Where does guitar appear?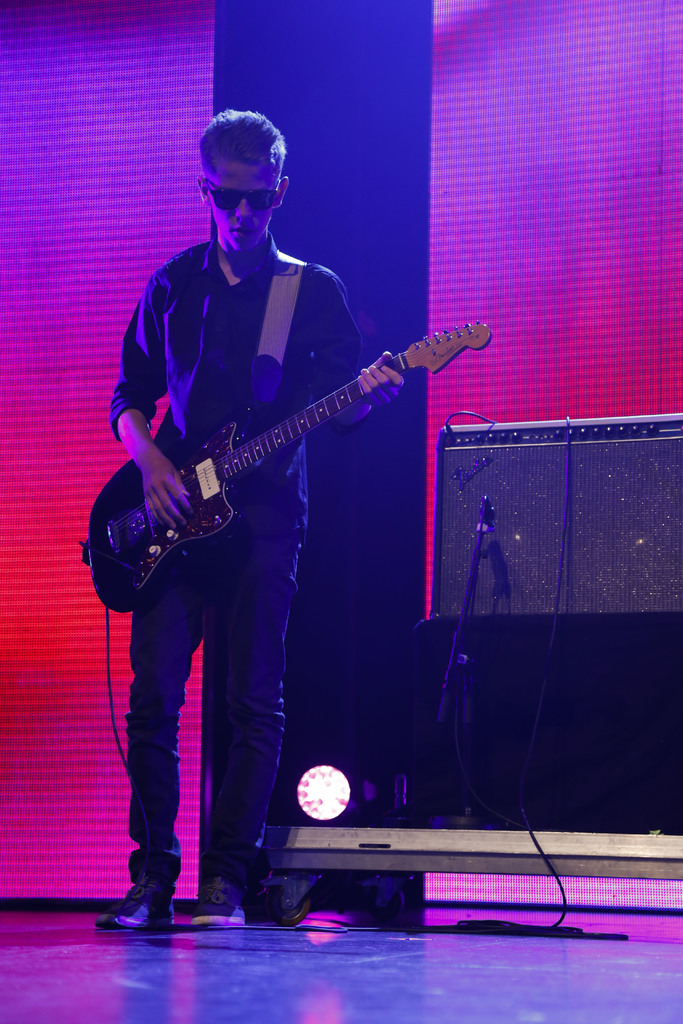
Appears at bbox=[78, 317, 491, 616].
